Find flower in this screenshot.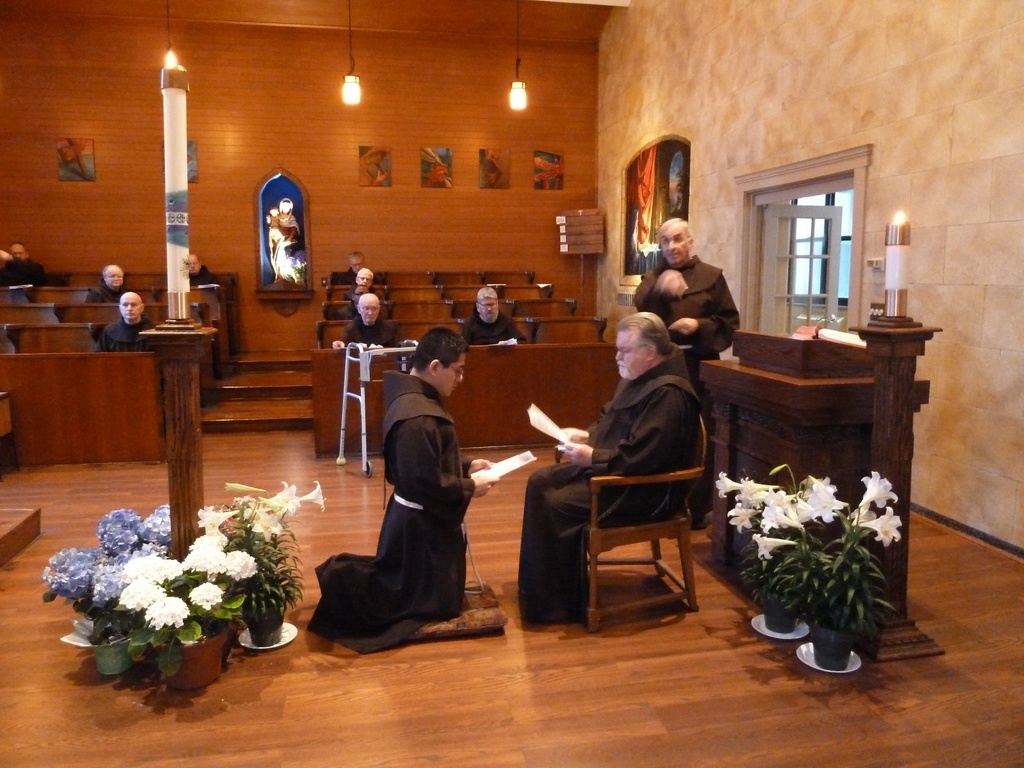
The bounding box for flower is {"x1": 857, "y1": 469, "x2": 898, "y2": 506}.
